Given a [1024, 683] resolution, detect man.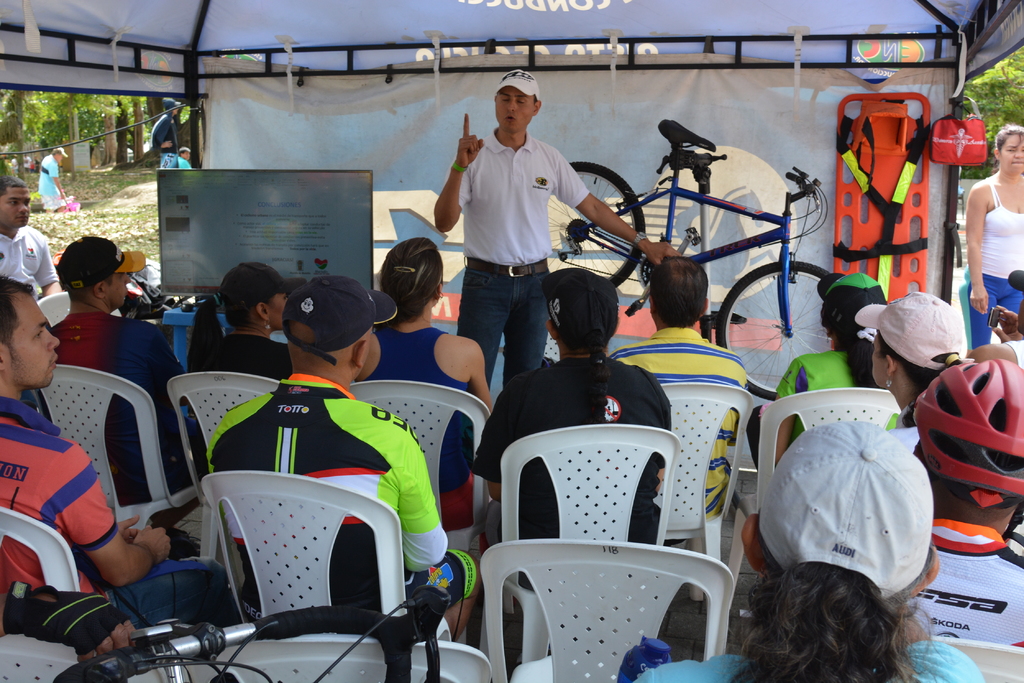
box(909, 362, 1023, 645).
